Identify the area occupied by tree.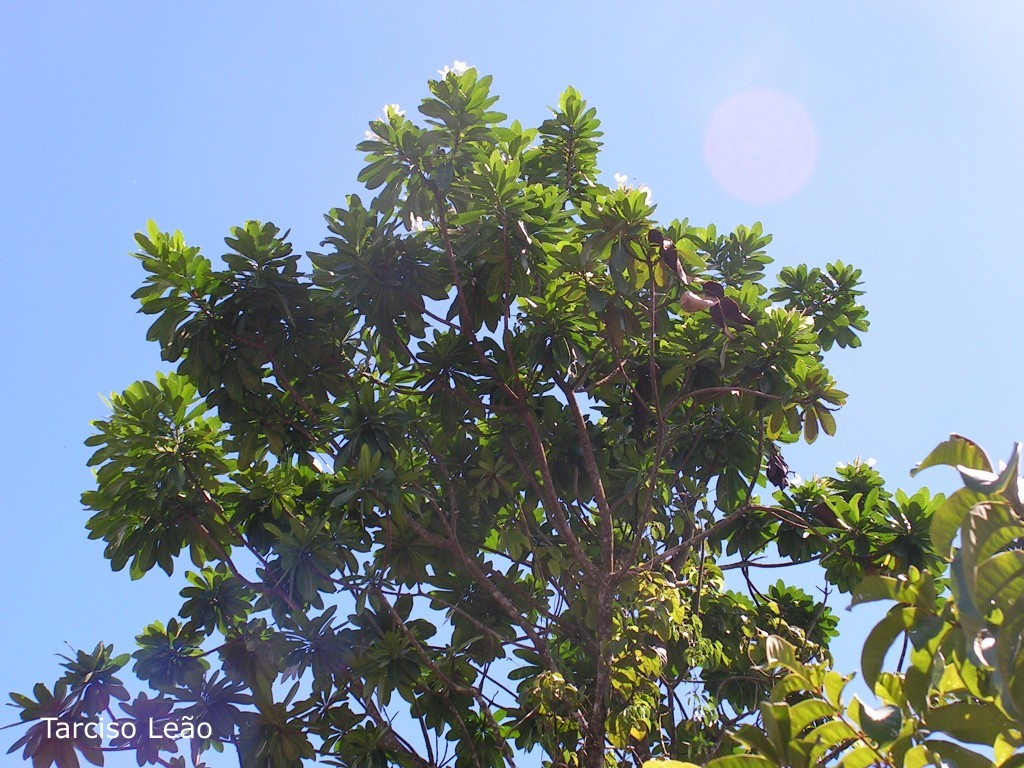
Area: rect(703, 432, 1023, 767).
